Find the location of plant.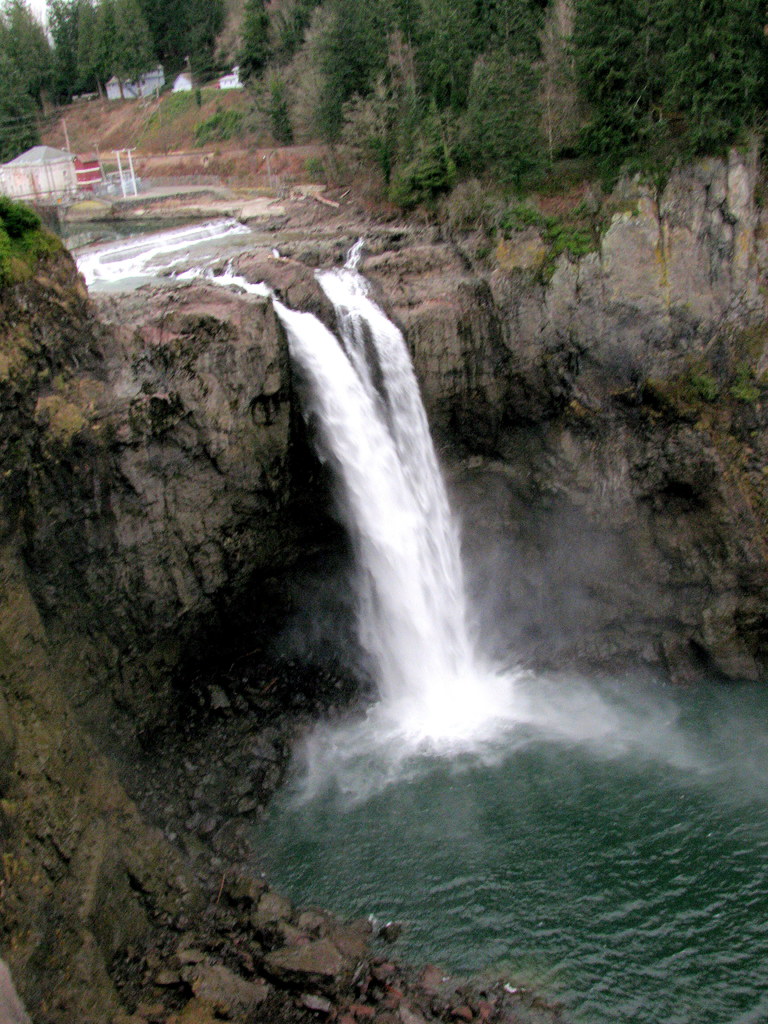
Location: bbox=[696, 351, 733, 406].
